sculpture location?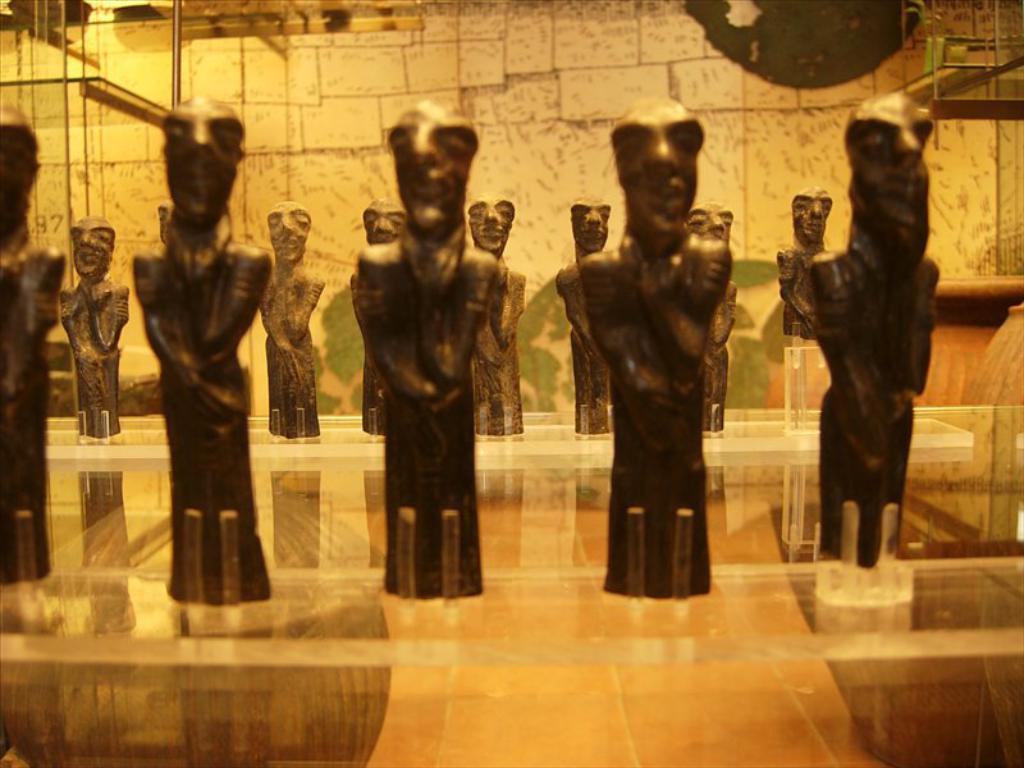
box(253, 197, 340, 435)
